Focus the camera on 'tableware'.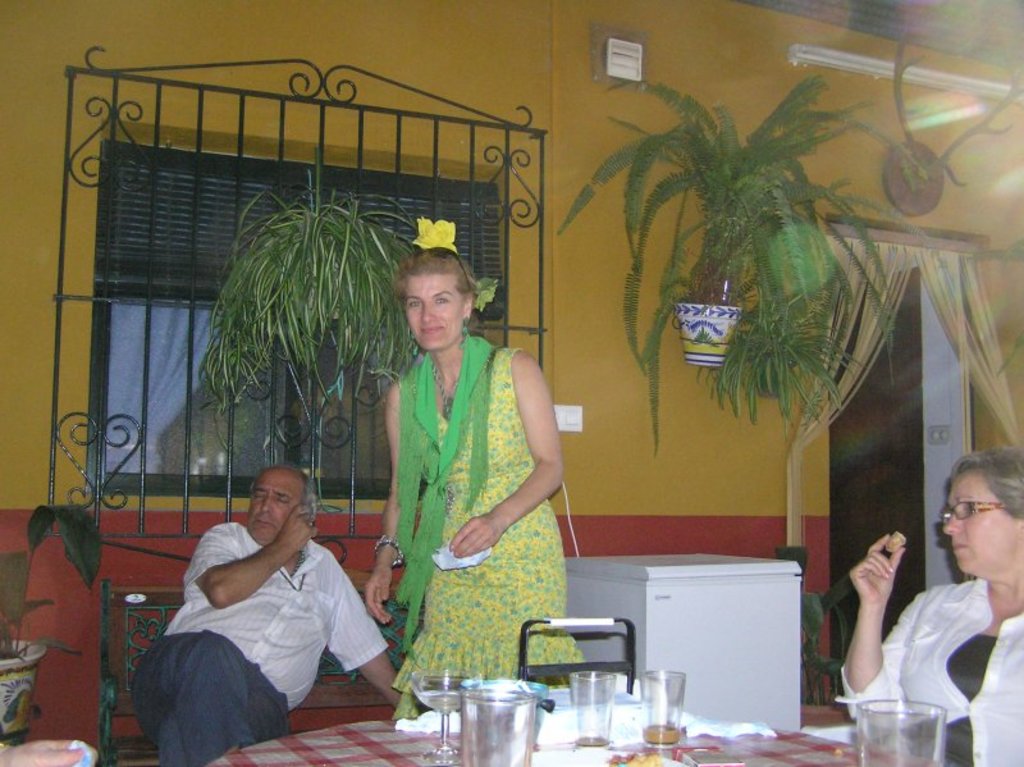
Focus region: crop(568, 661, 614, 748).
